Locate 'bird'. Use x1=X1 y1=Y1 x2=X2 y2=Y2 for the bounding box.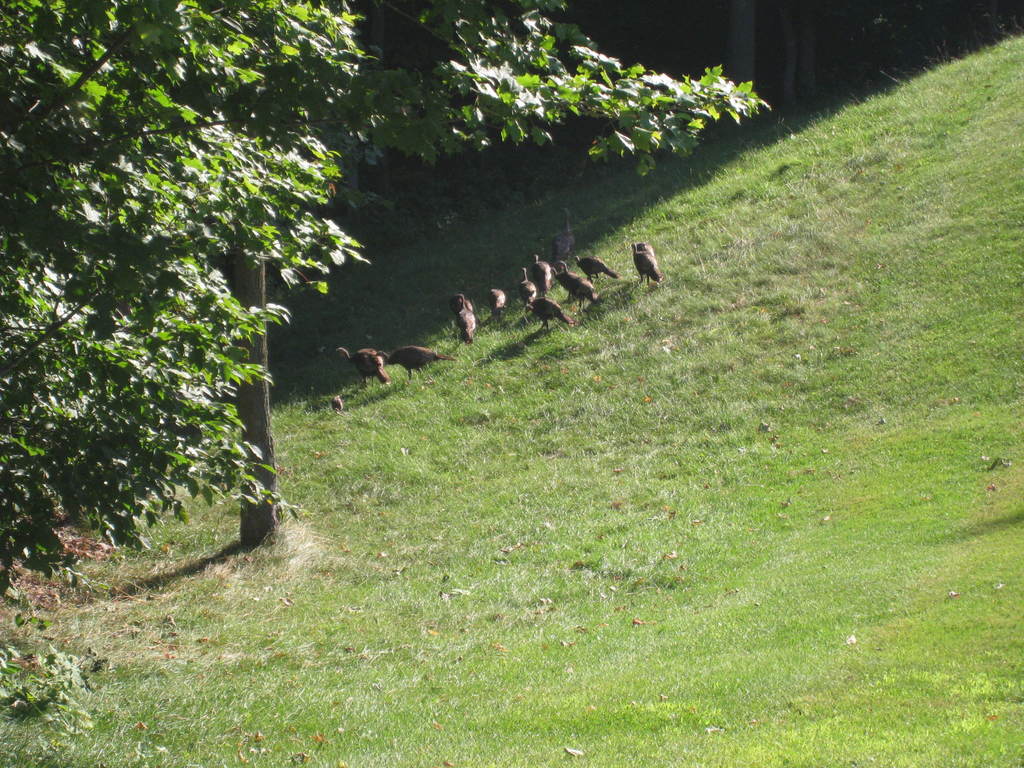
x1=518 y1=268 x2=539 y2=330.
